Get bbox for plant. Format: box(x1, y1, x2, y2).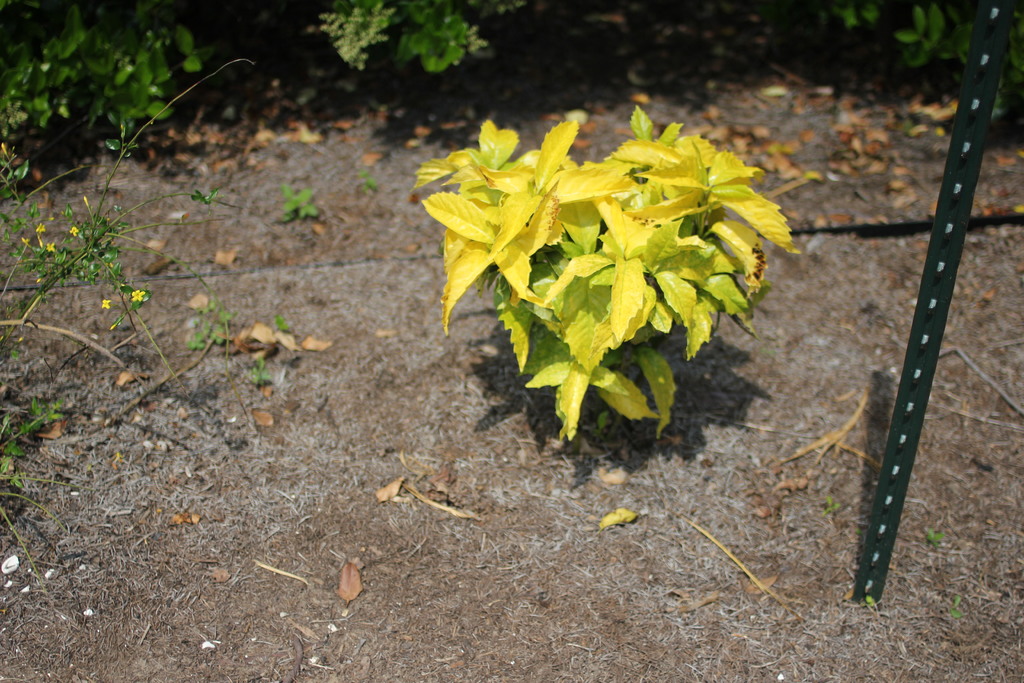
box(865, 592, 877, 607).
